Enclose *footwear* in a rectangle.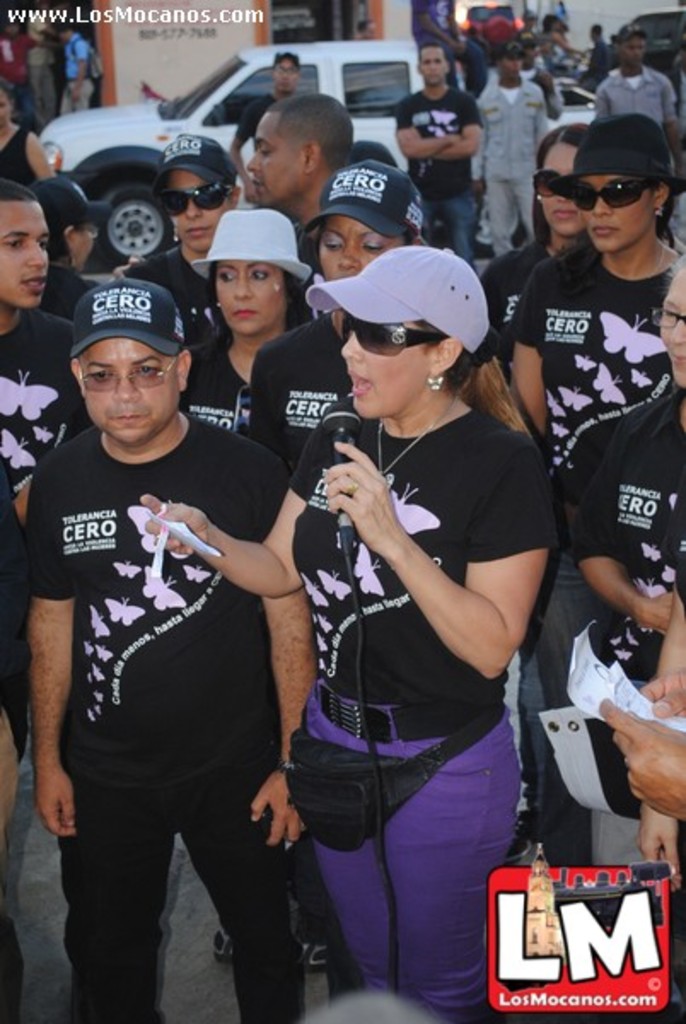
box(215, 927, 234, 964).
